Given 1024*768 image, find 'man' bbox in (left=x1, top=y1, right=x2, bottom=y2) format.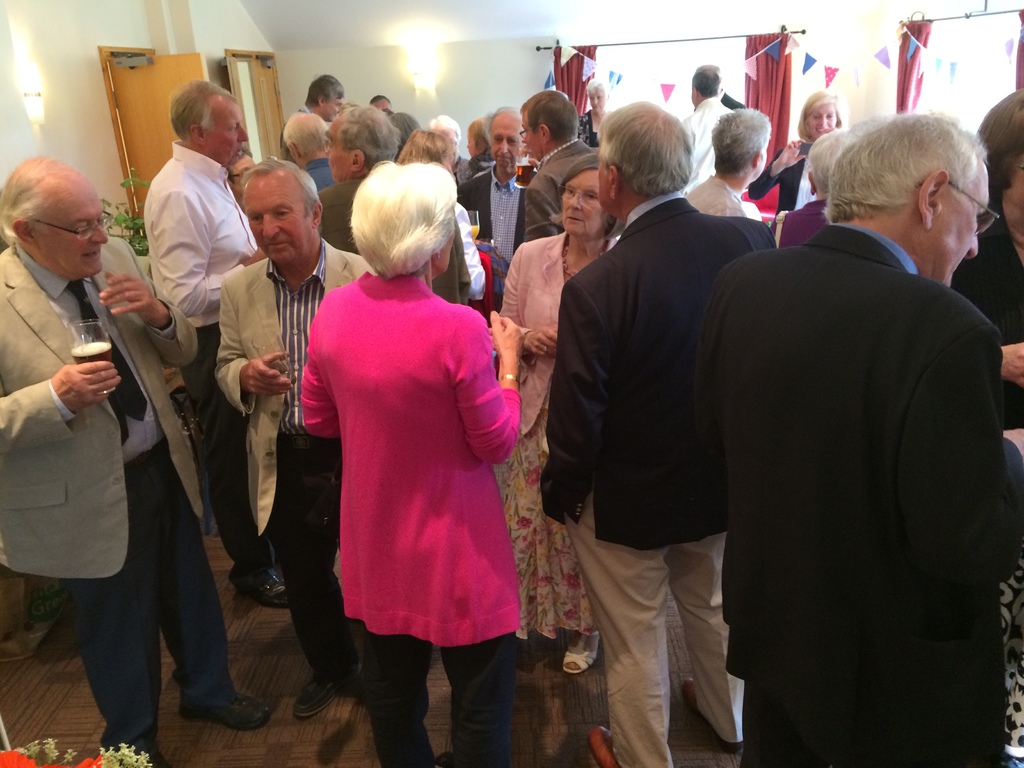
(left=701, top=81, right=1023, bottom=742).
